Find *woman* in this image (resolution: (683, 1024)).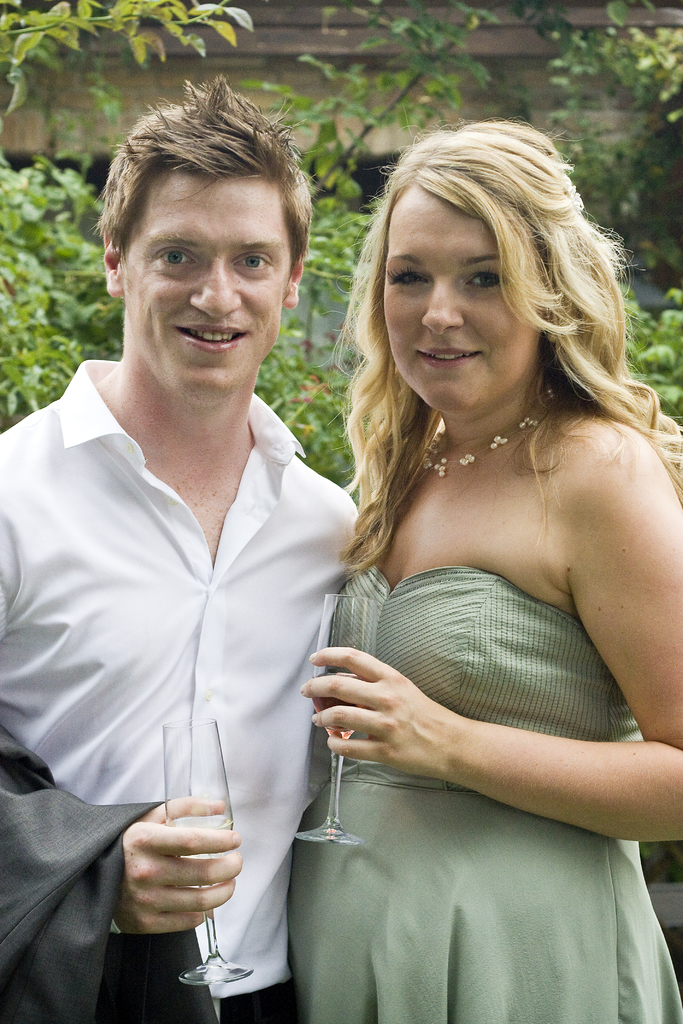
[x1=269, y1=91, x2=670, y2=1011].
